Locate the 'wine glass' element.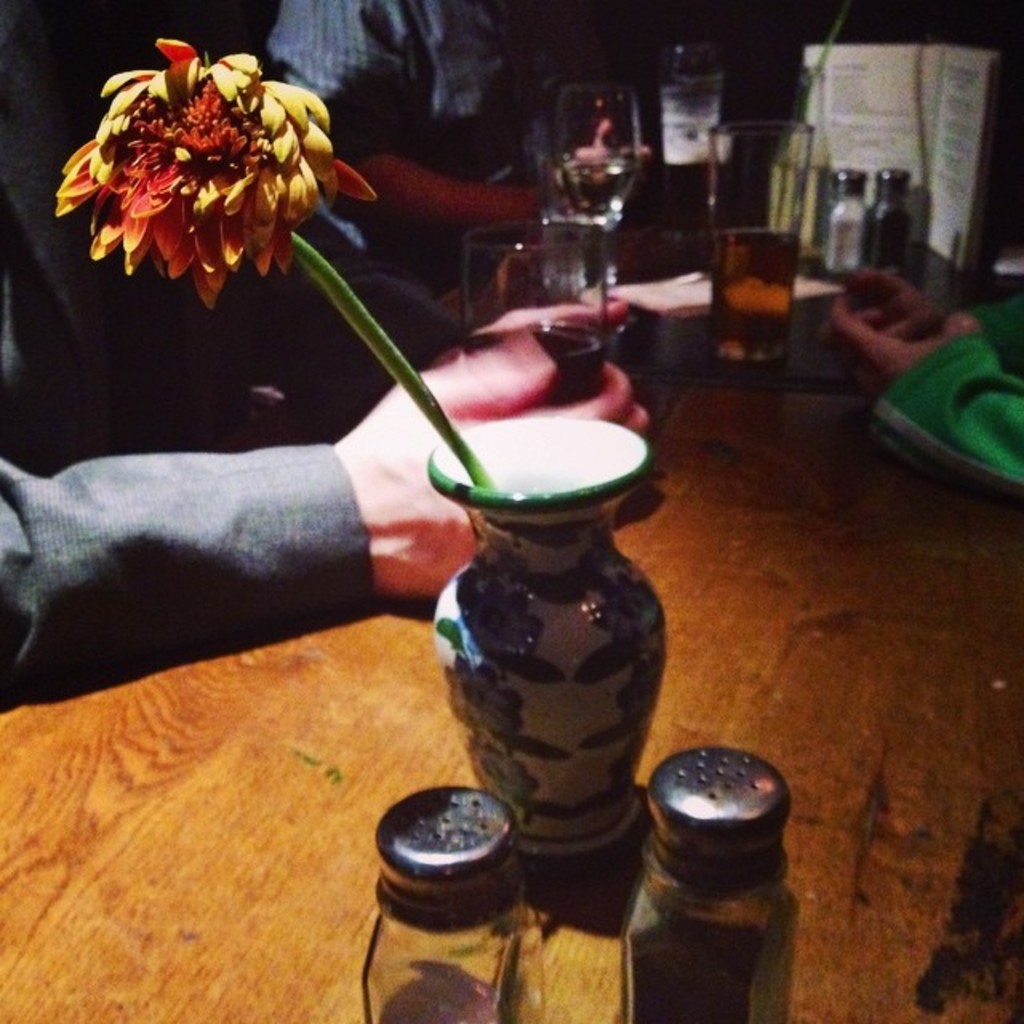
Element bbox: rect(554, 93, 646, 253).
